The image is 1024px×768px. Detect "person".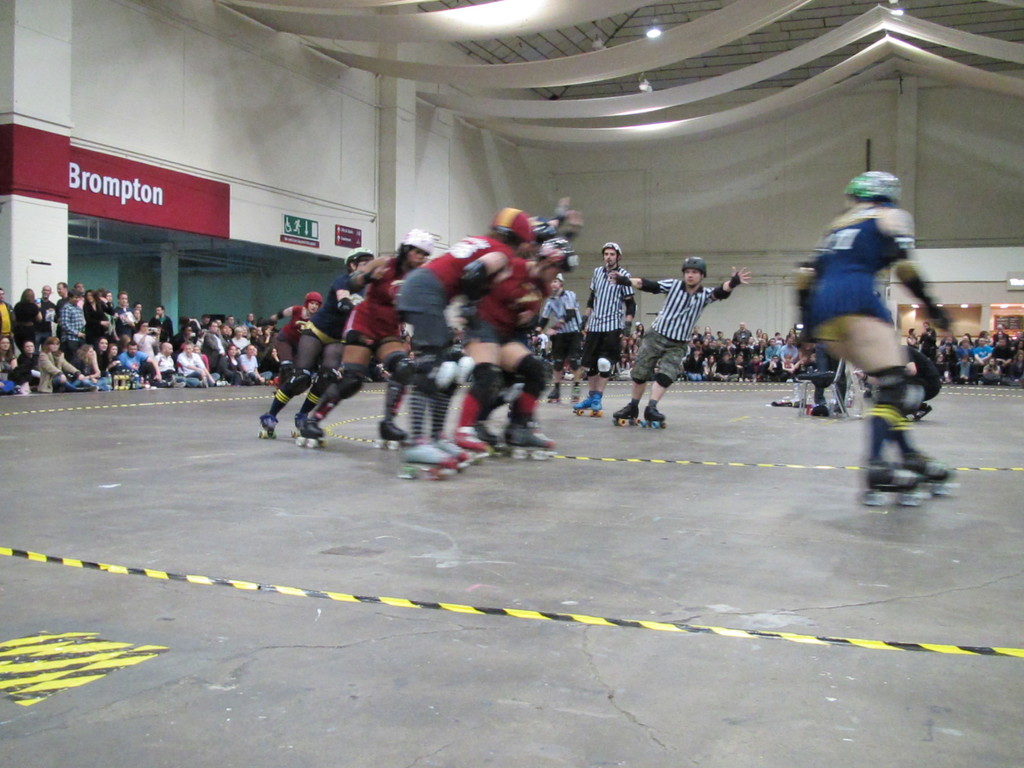
Detection: <region>796, 170, 944, 495</region>.
